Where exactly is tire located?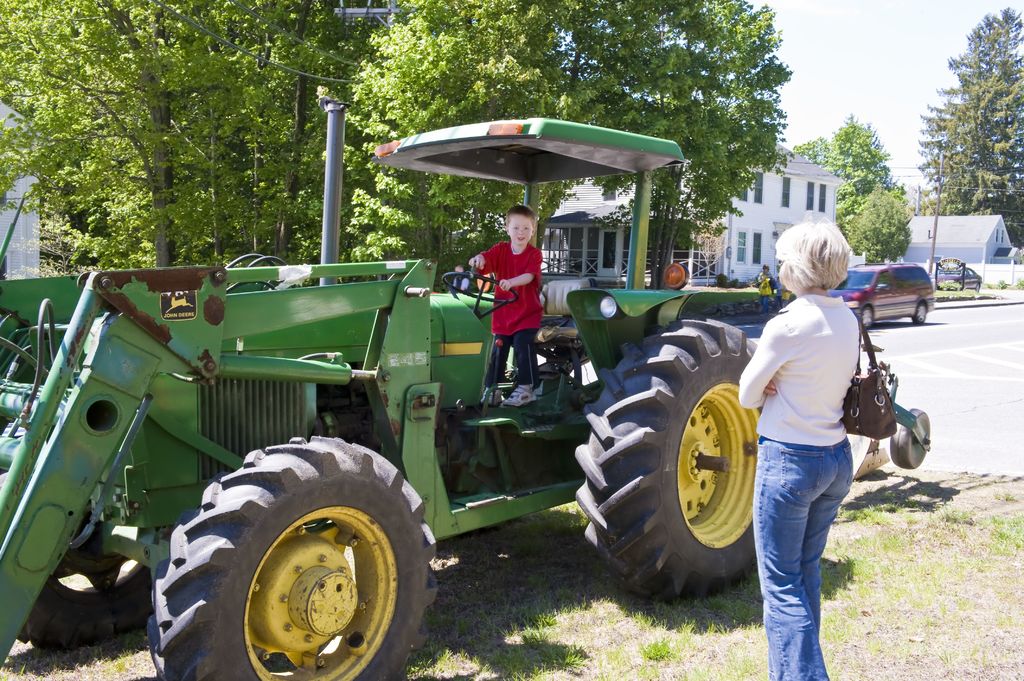
Its bounding box is bbox=(861, 305, 873, 327).
